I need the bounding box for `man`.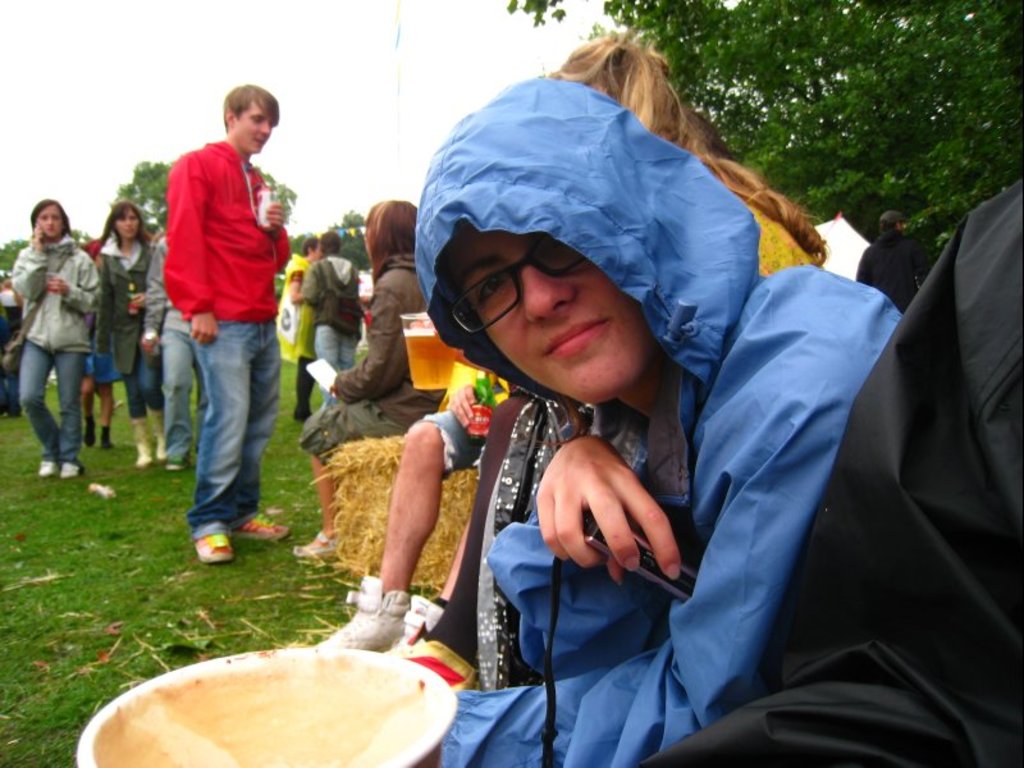
Here it is: bbox=[859, 214, 931, 314].
